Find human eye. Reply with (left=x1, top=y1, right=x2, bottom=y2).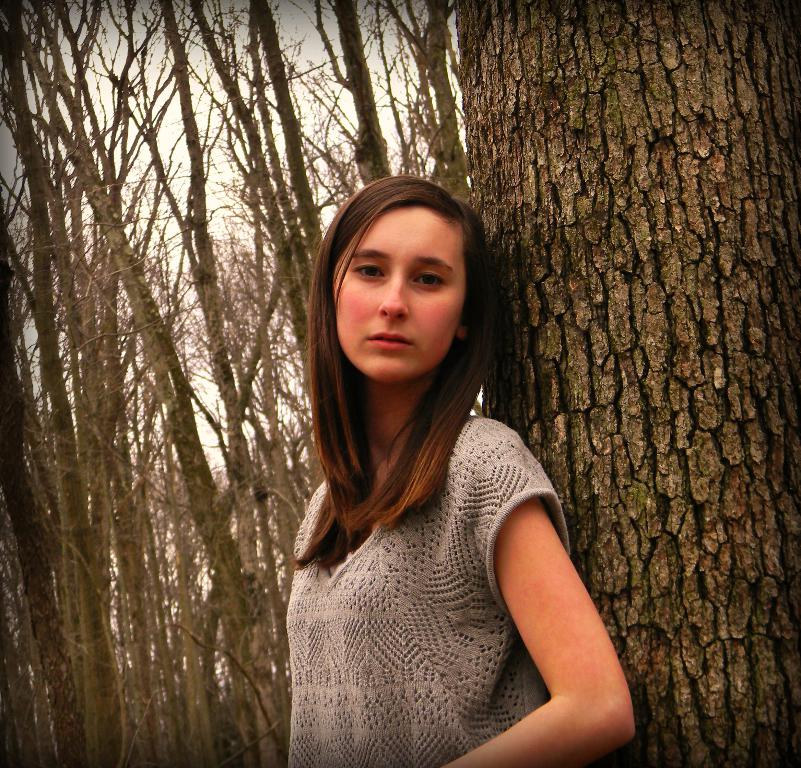
(left=413, top=268, right=451, bottom=289).
